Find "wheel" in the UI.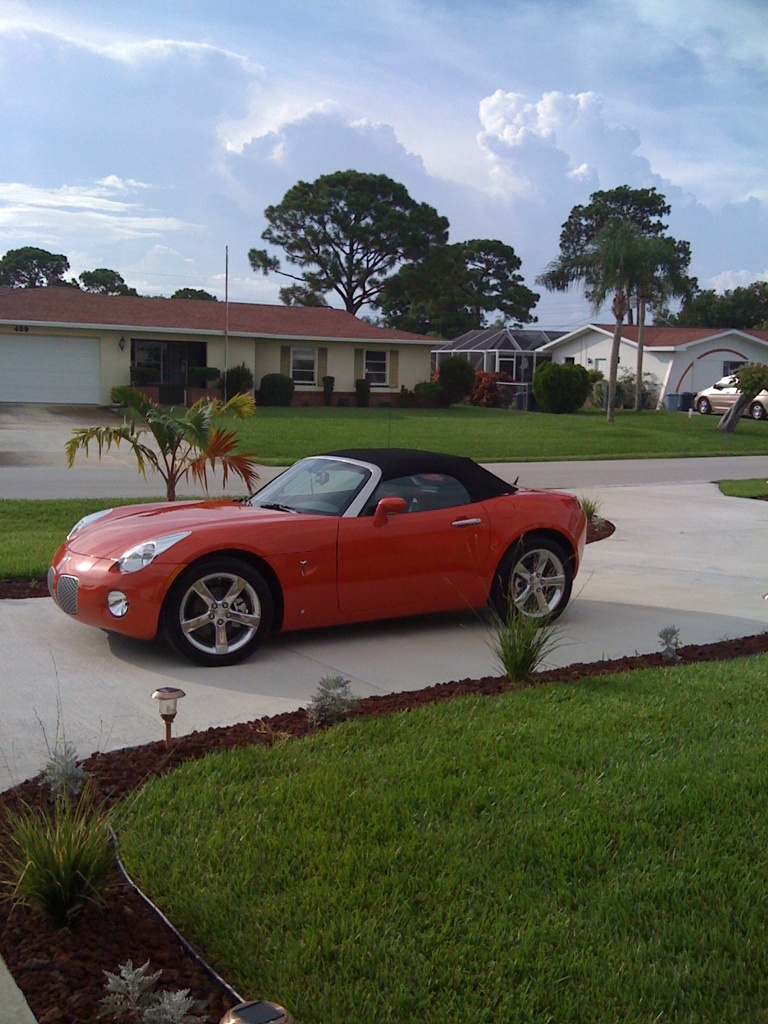
UI element at 159/560/270/654.
